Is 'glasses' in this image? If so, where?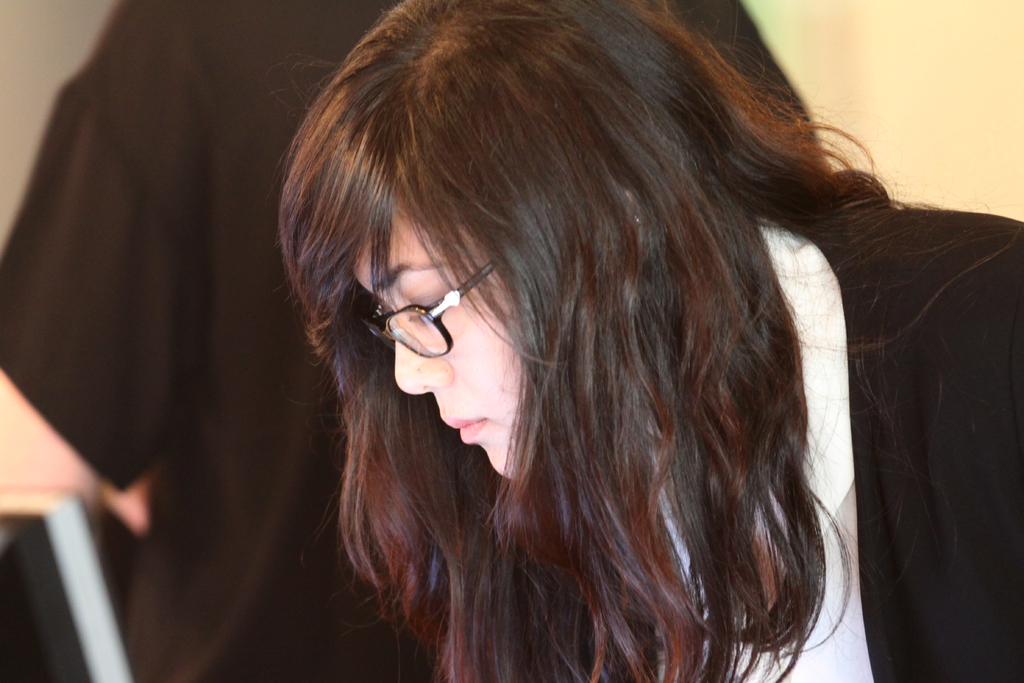
Yes, at {"x1": 357, "y1": 244, "x2": 544, "y2": 363}.
